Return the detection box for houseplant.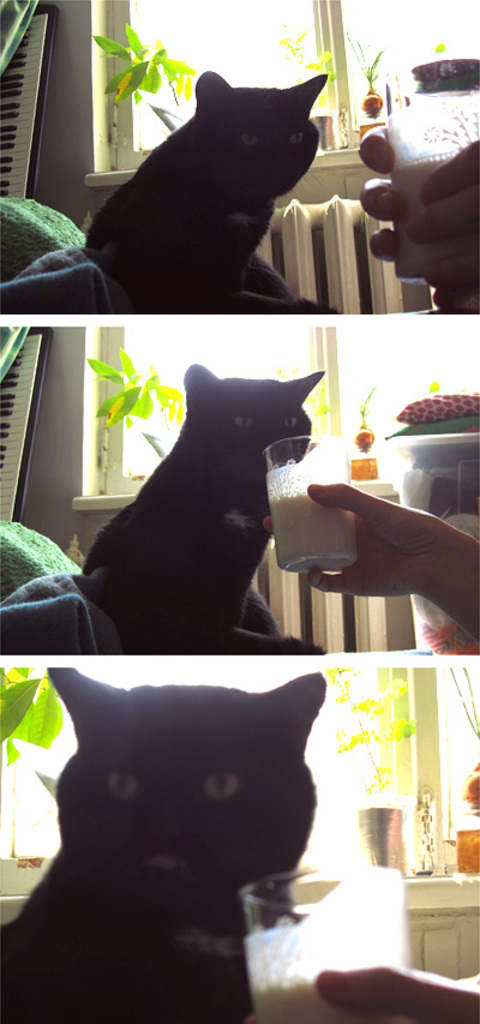
left=316, top=666, right=454, bottom=882.
